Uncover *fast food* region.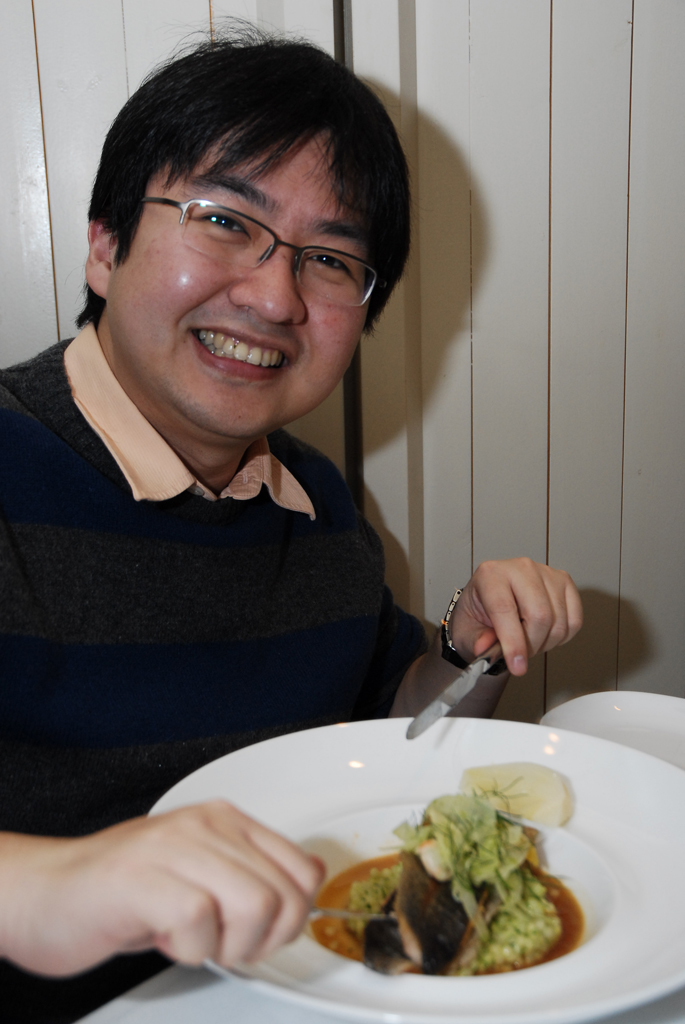
Uncovered: bbox=[320, 758, 561, 992].
